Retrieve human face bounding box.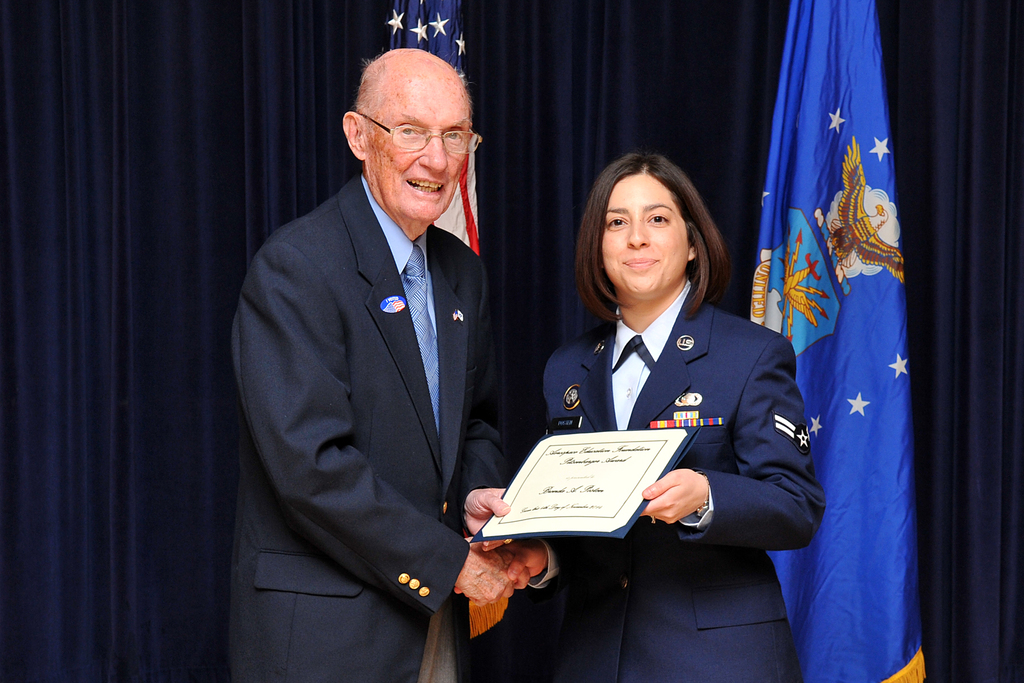
Bounding box: 365, 83, 472, 219.
